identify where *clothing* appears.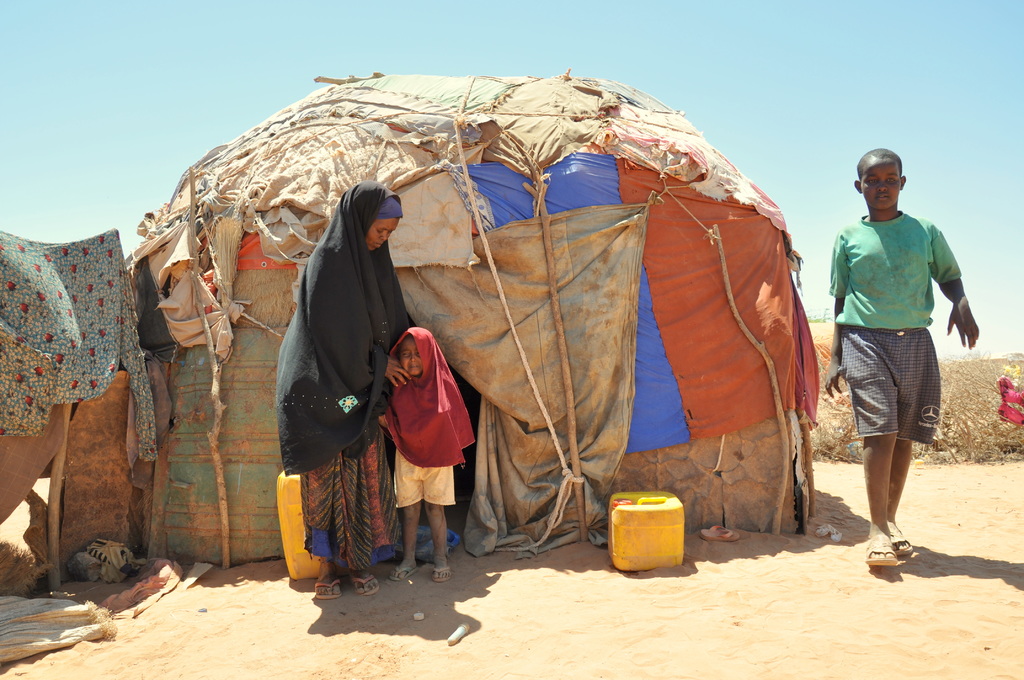
Appears at x1=831, y1=179, x2=972, y2=490.
